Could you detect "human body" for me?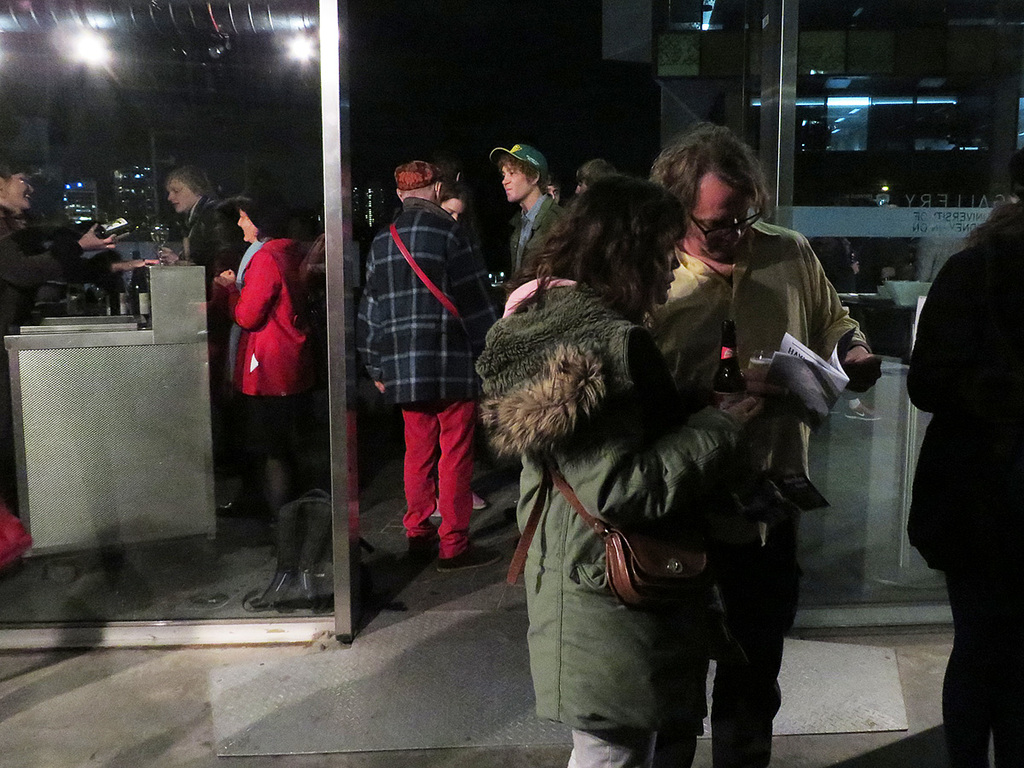
Detection result: box=[0, 162, 125, 336].
